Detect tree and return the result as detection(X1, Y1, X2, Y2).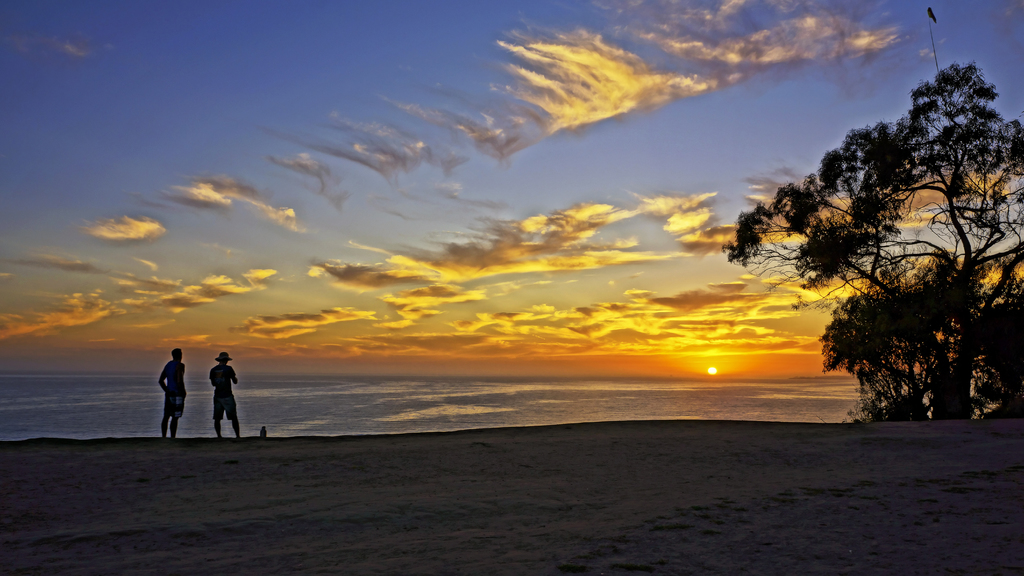
detection(735, 70, 1007, 424).
